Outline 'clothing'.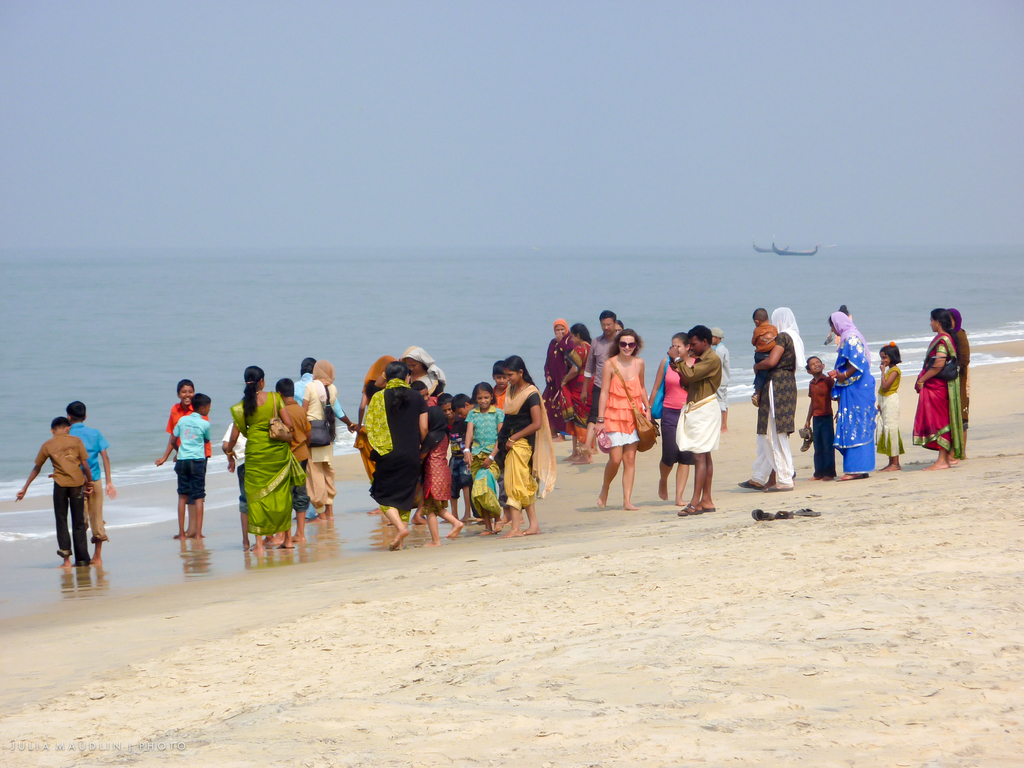
Outline: 599,372,637,447.
